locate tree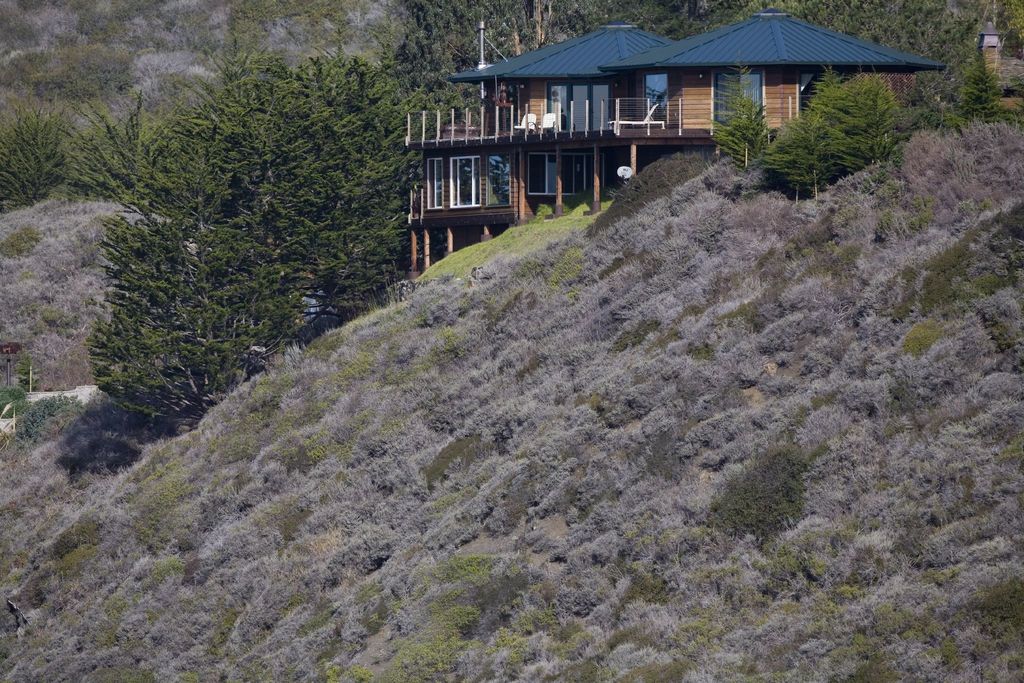
bbox=[64, 35, 449, 435]
